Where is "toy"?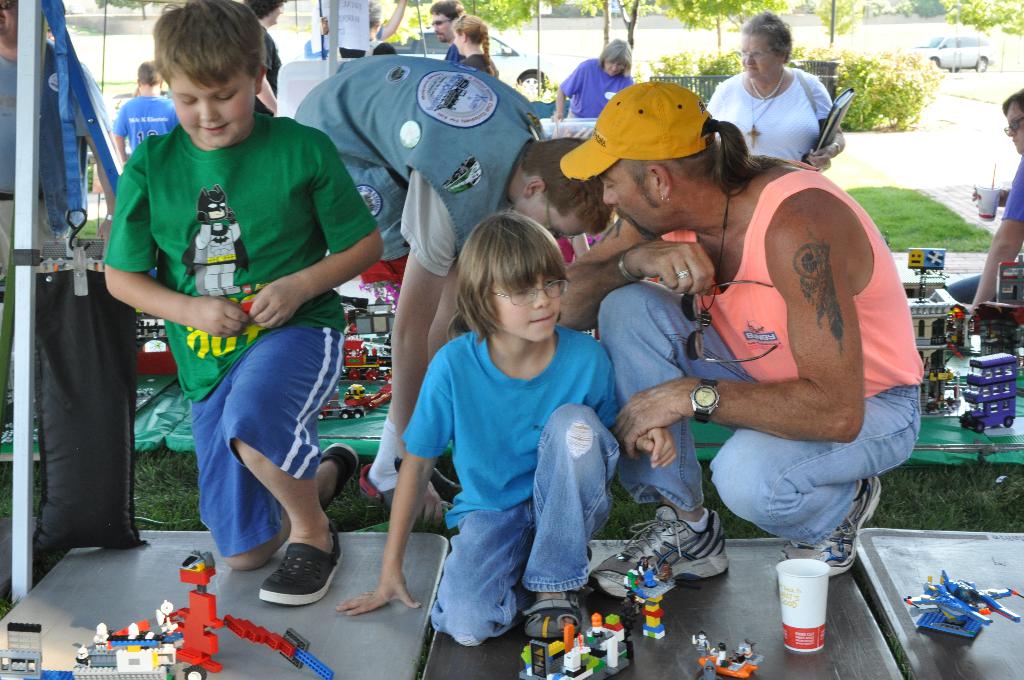
box(313, 414, 371, 440).
